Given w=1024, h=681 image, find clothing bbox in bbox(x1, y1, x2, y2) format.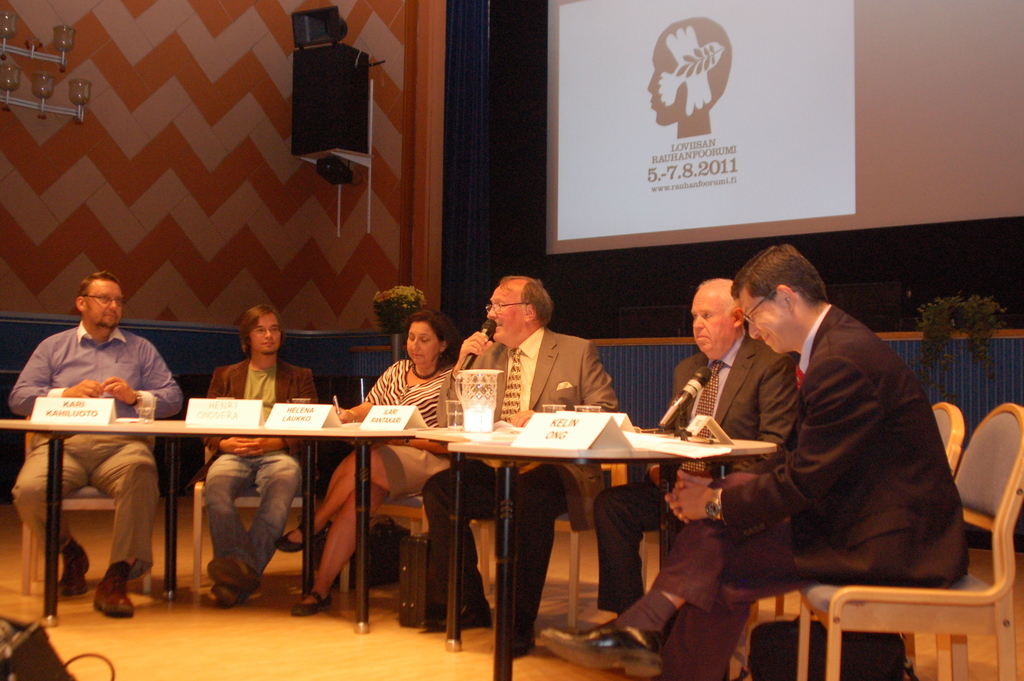
bbox(593, 349, 779, 679).
